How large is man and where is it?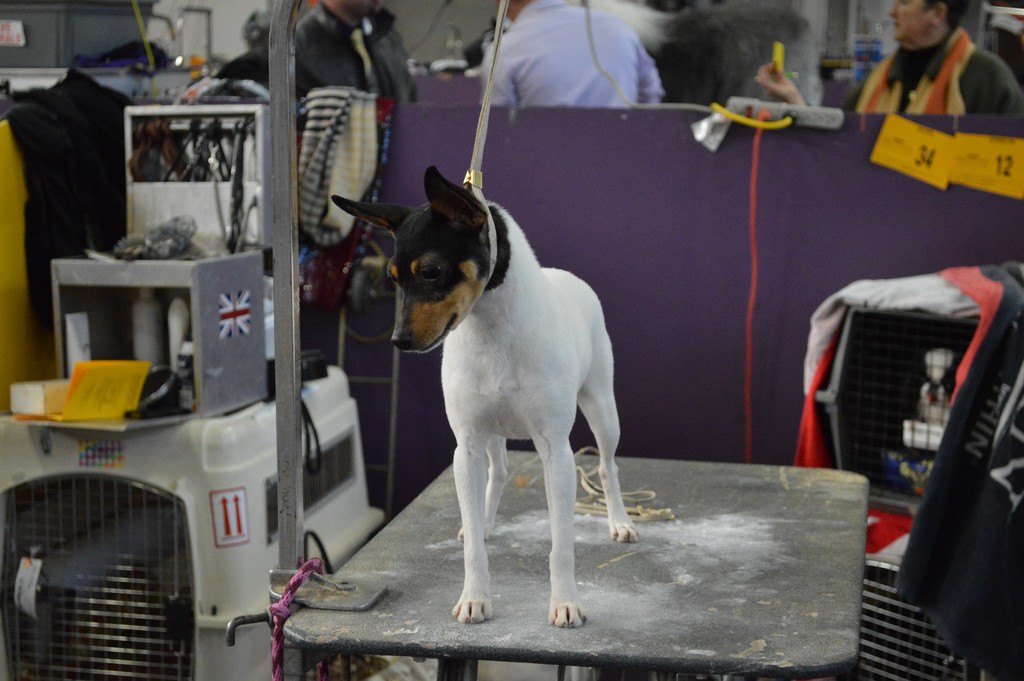
Bounding box: 479, 0, 666, 106.
